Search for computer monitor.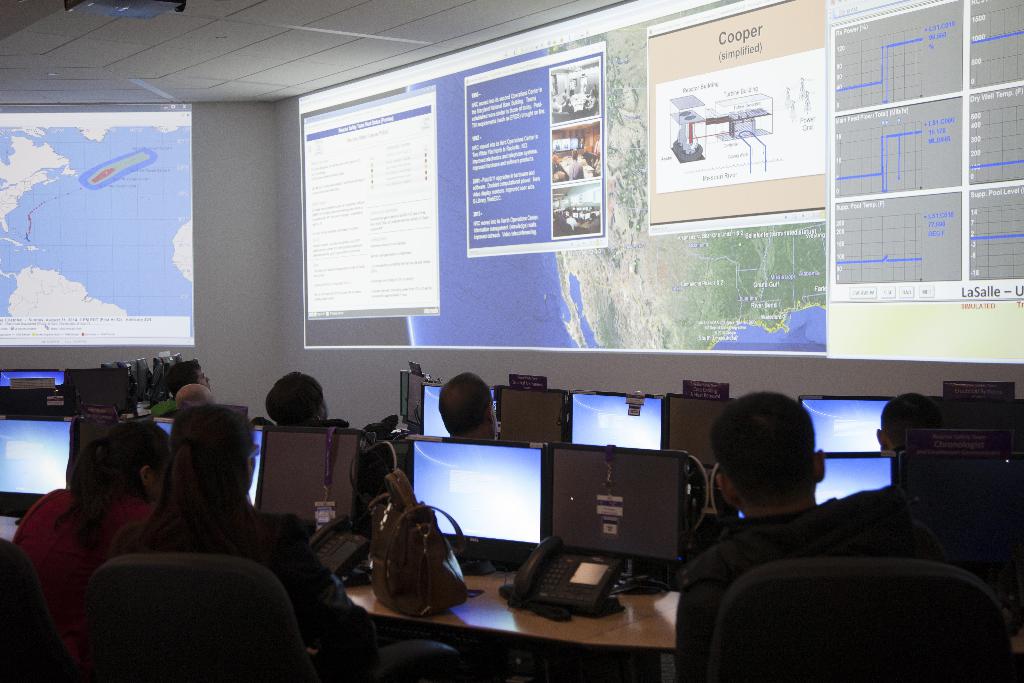
Found at x1=661, y1=391, x2=742, y2=469.
